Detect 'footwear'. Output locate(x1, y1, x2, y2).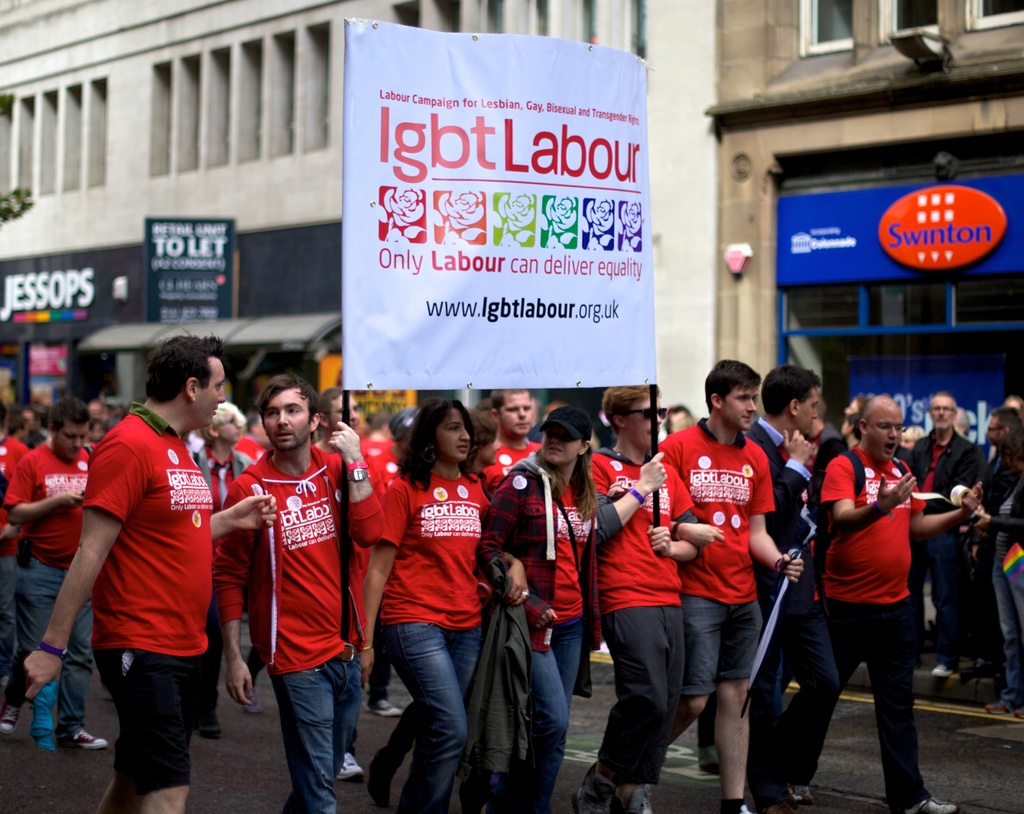
locate(778, 786, 815, 813).
